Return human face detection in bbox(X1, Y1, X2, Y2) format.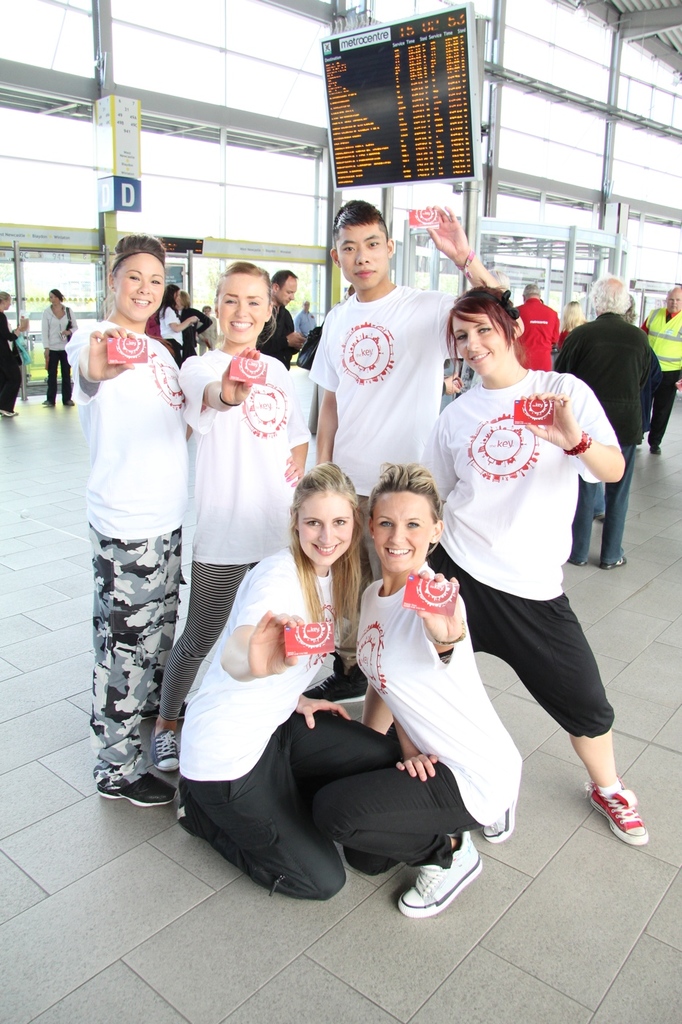
bbox(50, 289, 60, 303).
